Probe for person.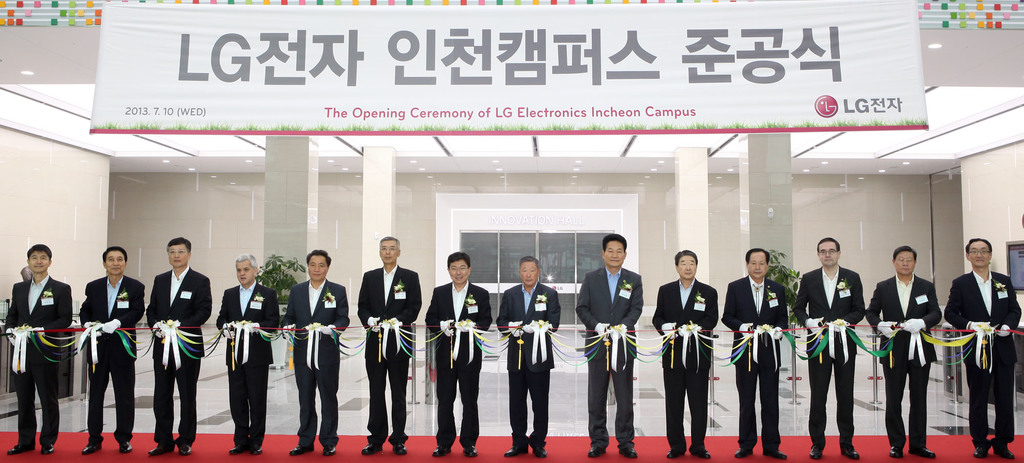
Probe result: {"x1": 946, "y1": 233, "x2": 1016, "y2": 451}.
